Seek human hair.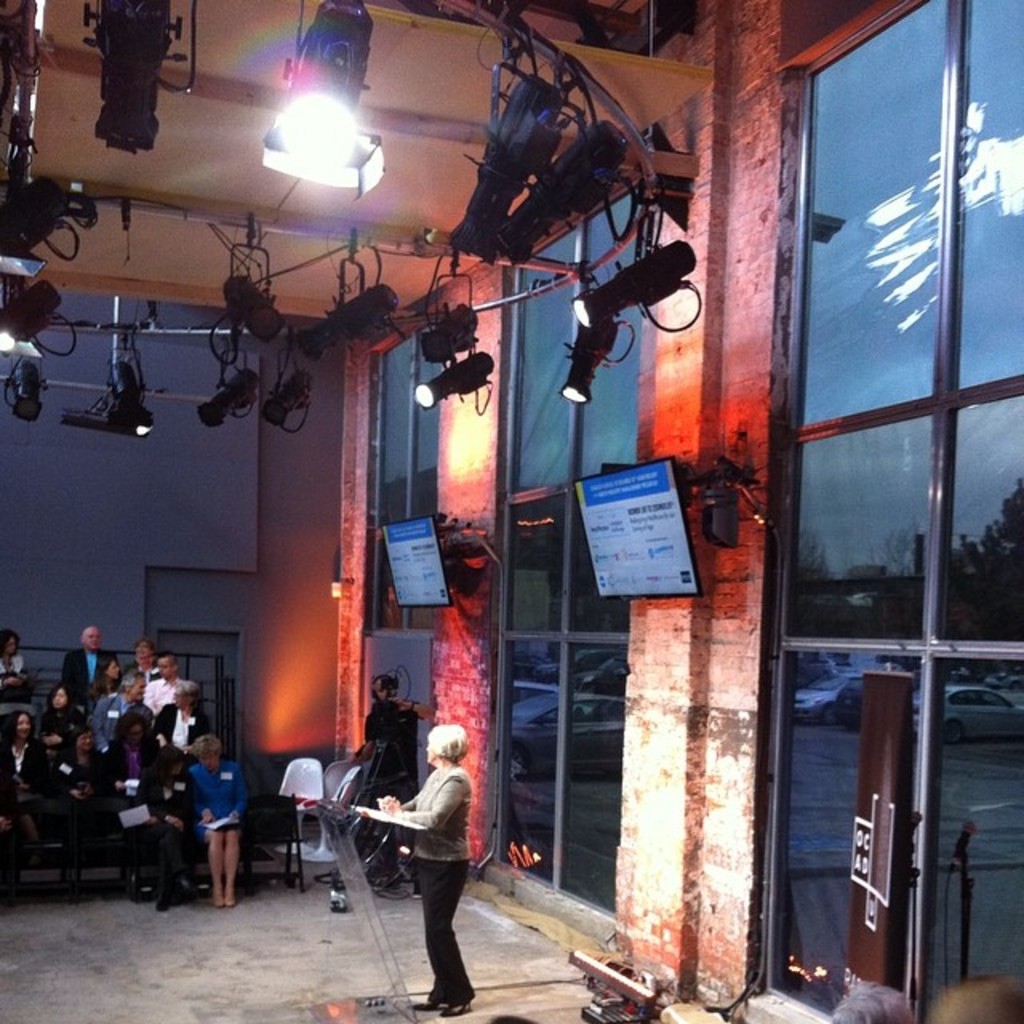
{"left": 120, "top": 667, "right": 144, "bottom": 691}.
